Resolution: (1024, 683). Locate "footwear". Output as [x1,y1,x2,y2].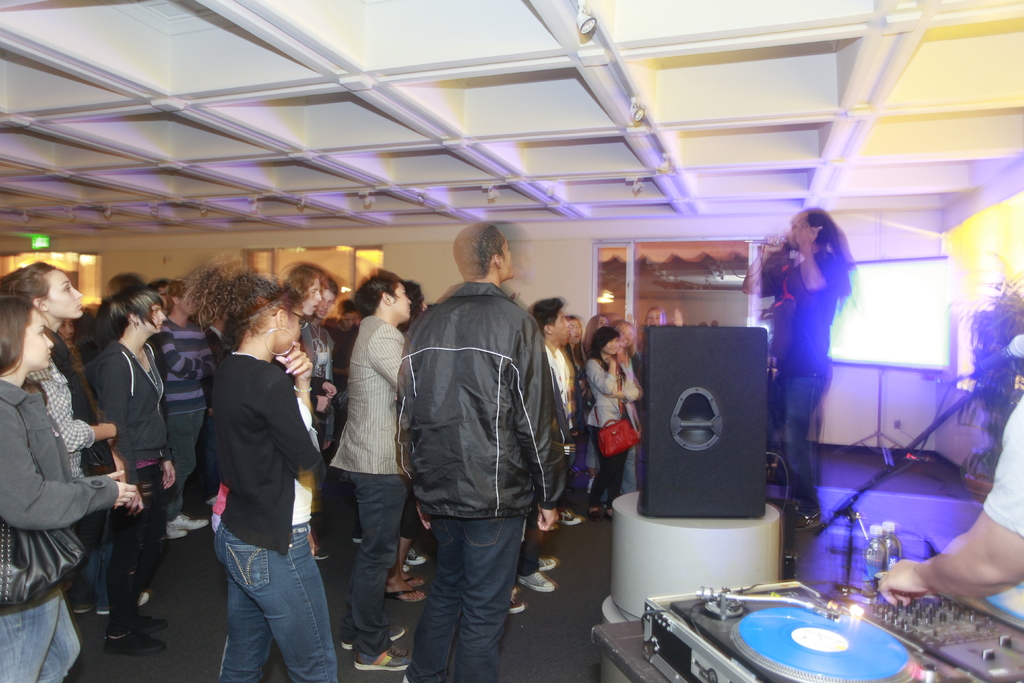
[133,591,150,607].
